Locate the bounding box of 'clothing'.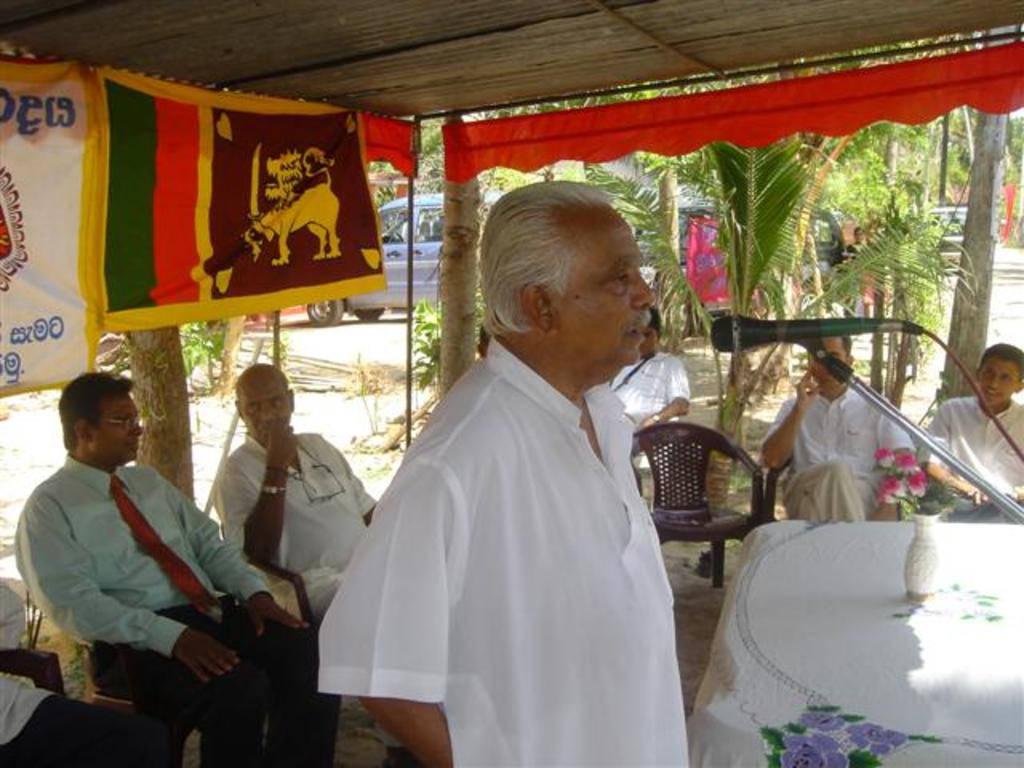
Bounding box: (x1=336, y1=296, x2=712, y2=754).
